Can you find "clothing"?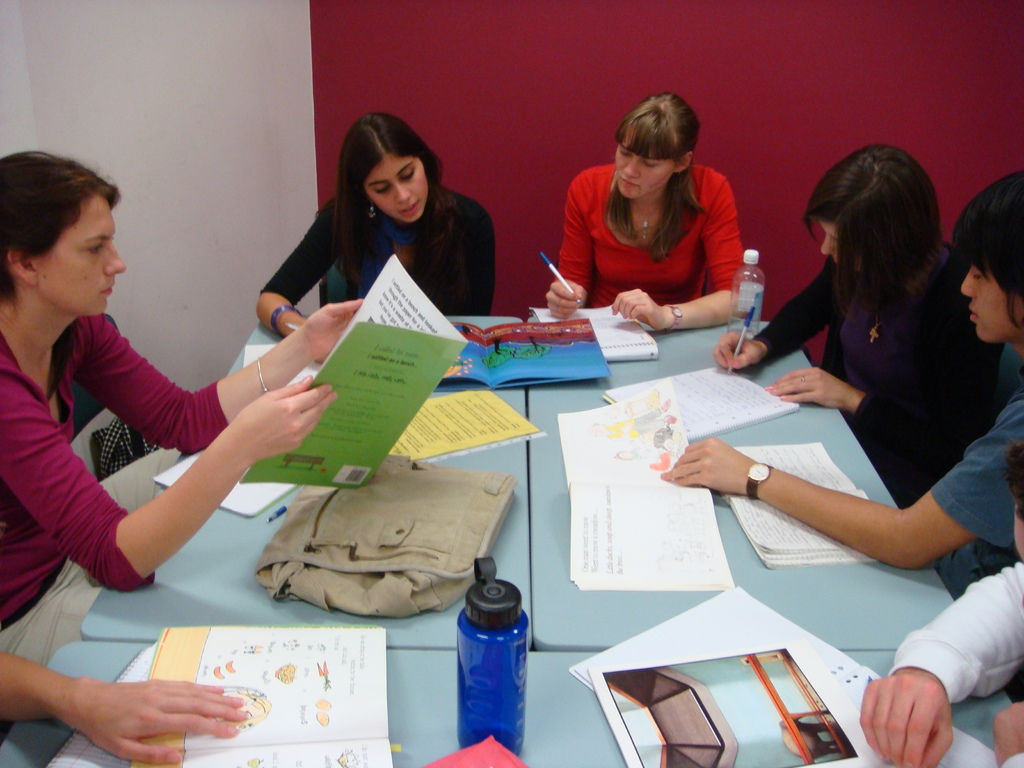
Yes, bounding box: <bbox>923, 375, 1023, 604</bbox>.
